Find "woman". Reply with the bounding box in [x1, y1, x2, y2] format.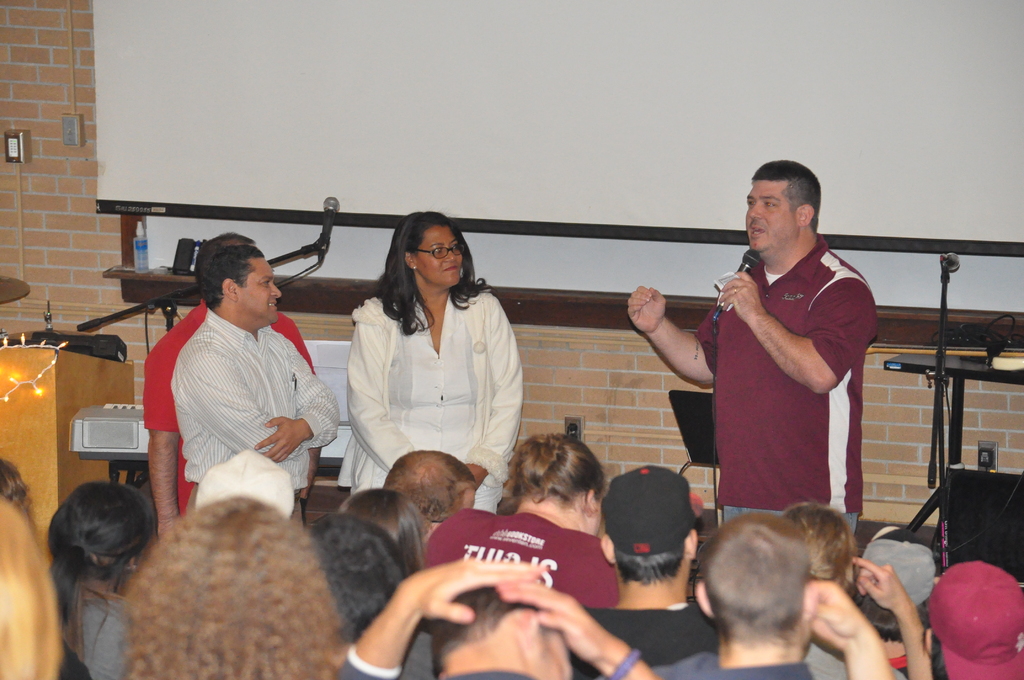
[340, 215, 524, 509].
